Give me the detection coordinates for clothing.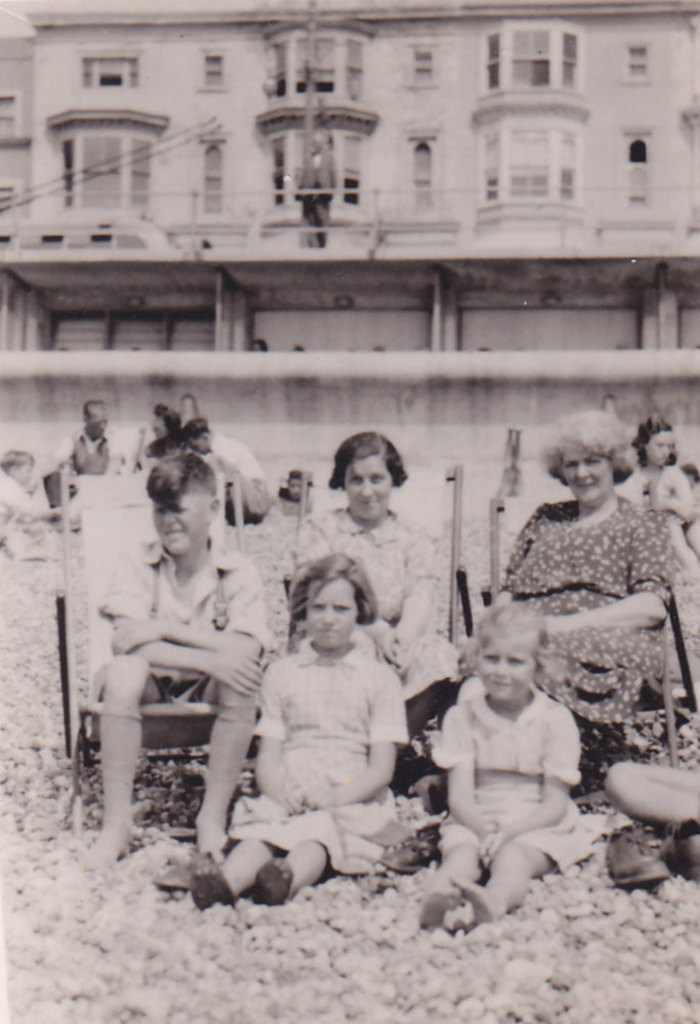
box=[243, 803, 409, 865].
